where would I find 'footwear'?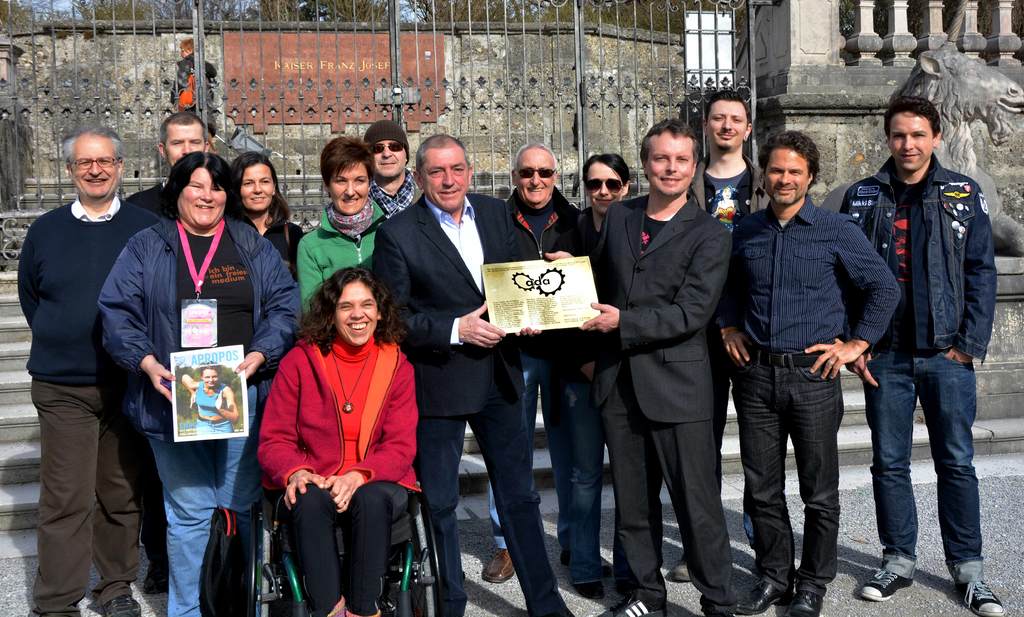
At 860 565 911 604.
